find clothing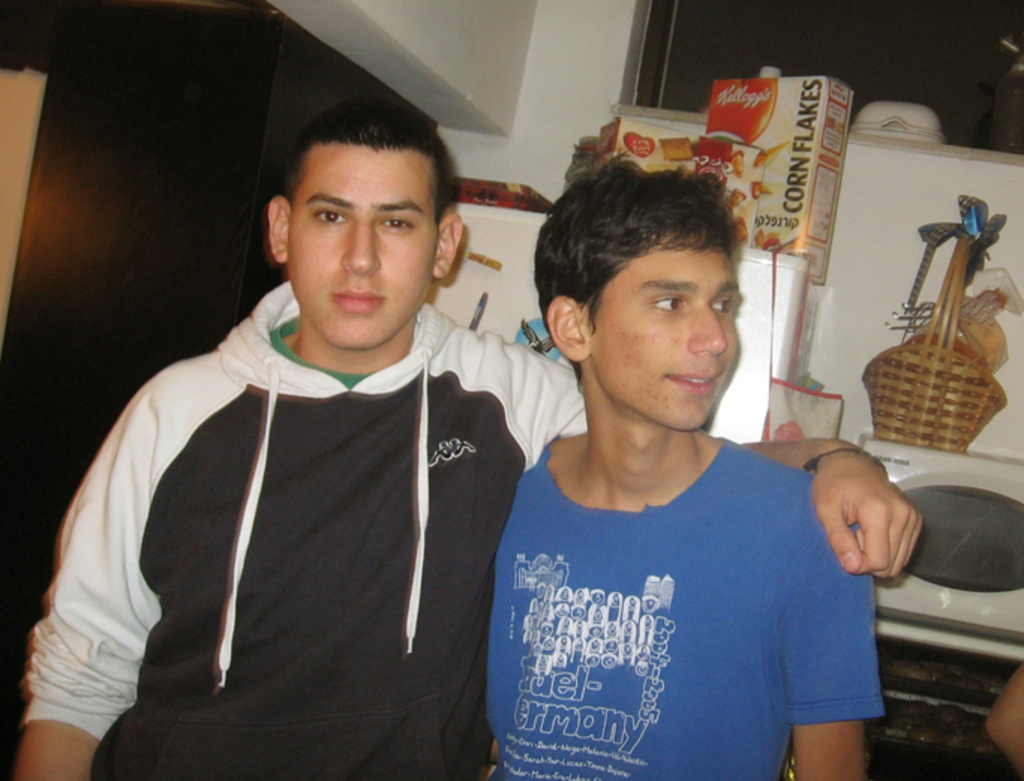
487,436,892,780
